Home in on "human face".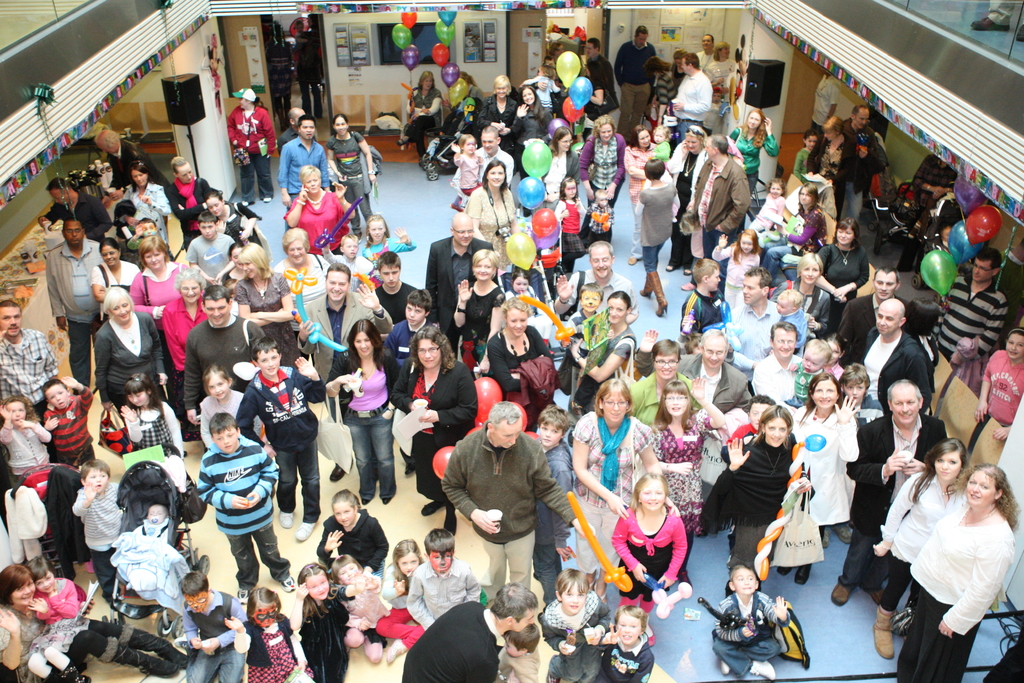
Homed in at {"x1": 47, "y1": 384, "x2": 63, "y2": 409}.
